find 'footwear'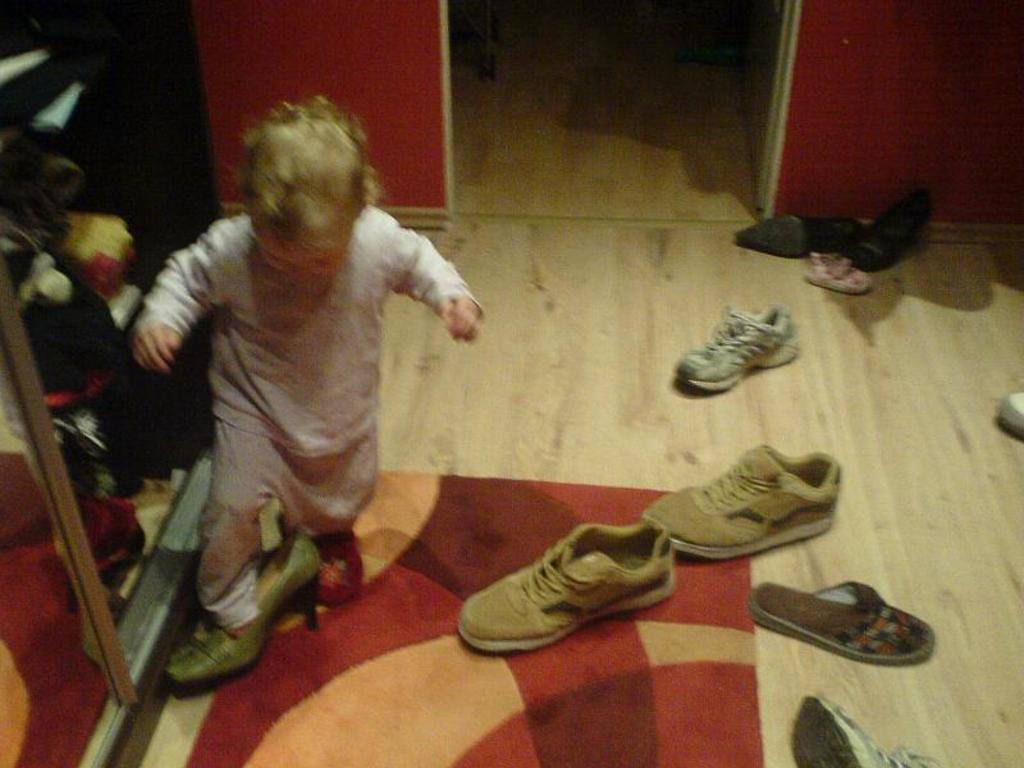
rect(164, 527, 321, 695)
